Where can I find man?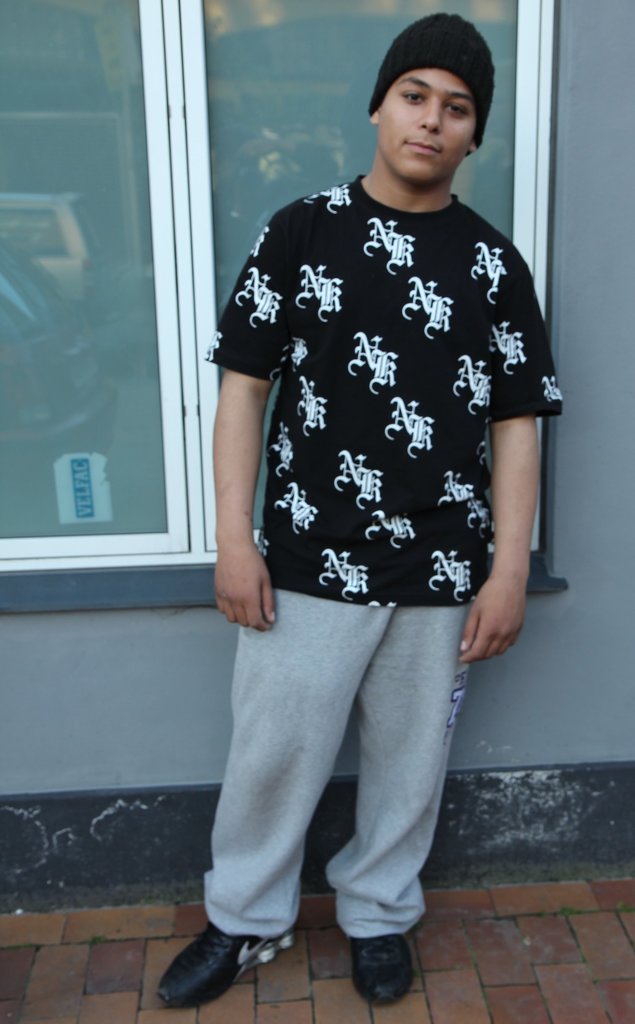
You can find it at detection(145, 0, 565, 1008).
